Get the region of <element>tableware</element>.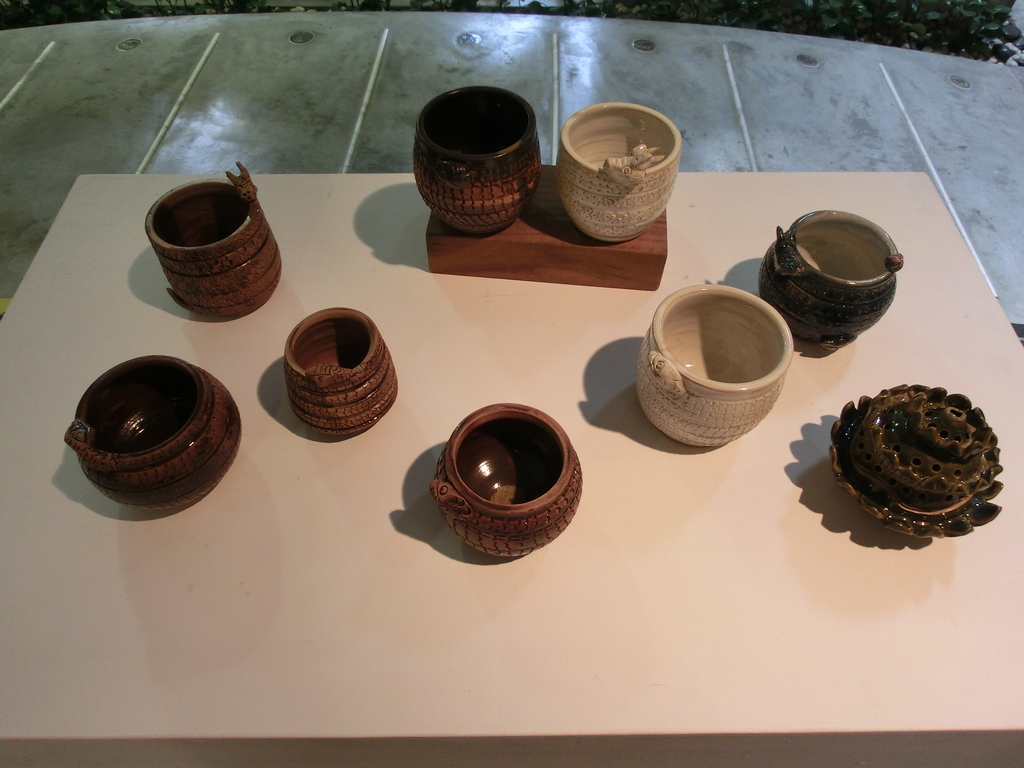
box(432, 403, 584, 558).
